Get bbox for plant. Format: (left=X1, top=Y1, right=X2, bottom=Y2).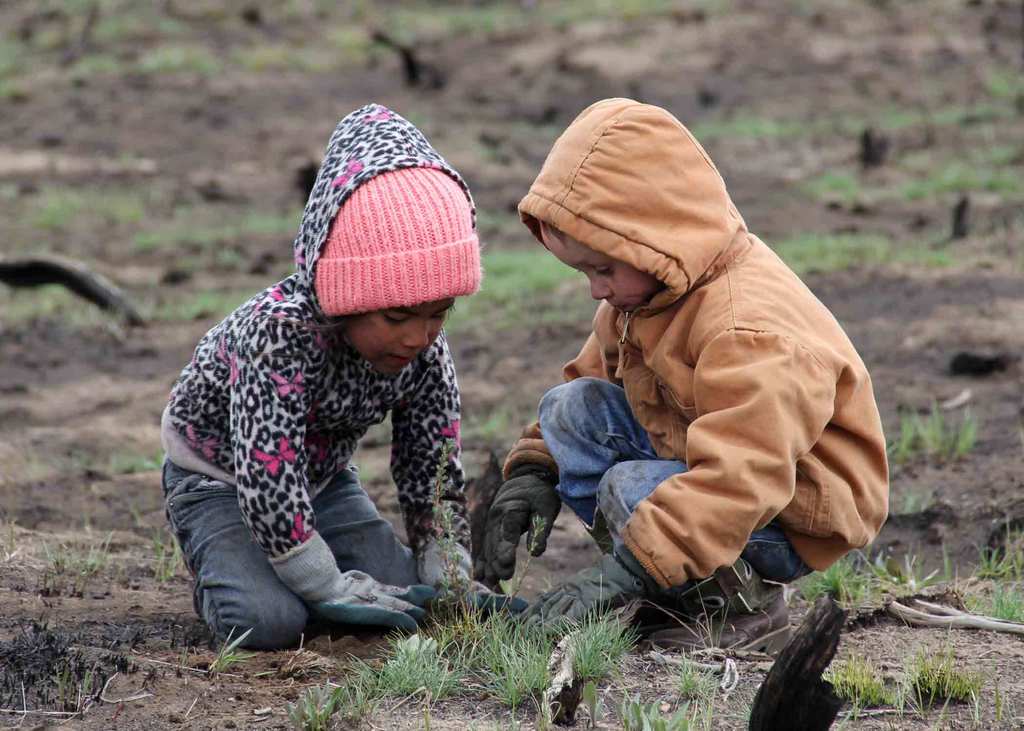
(left=206, top=621, right=246, bottom=680).
